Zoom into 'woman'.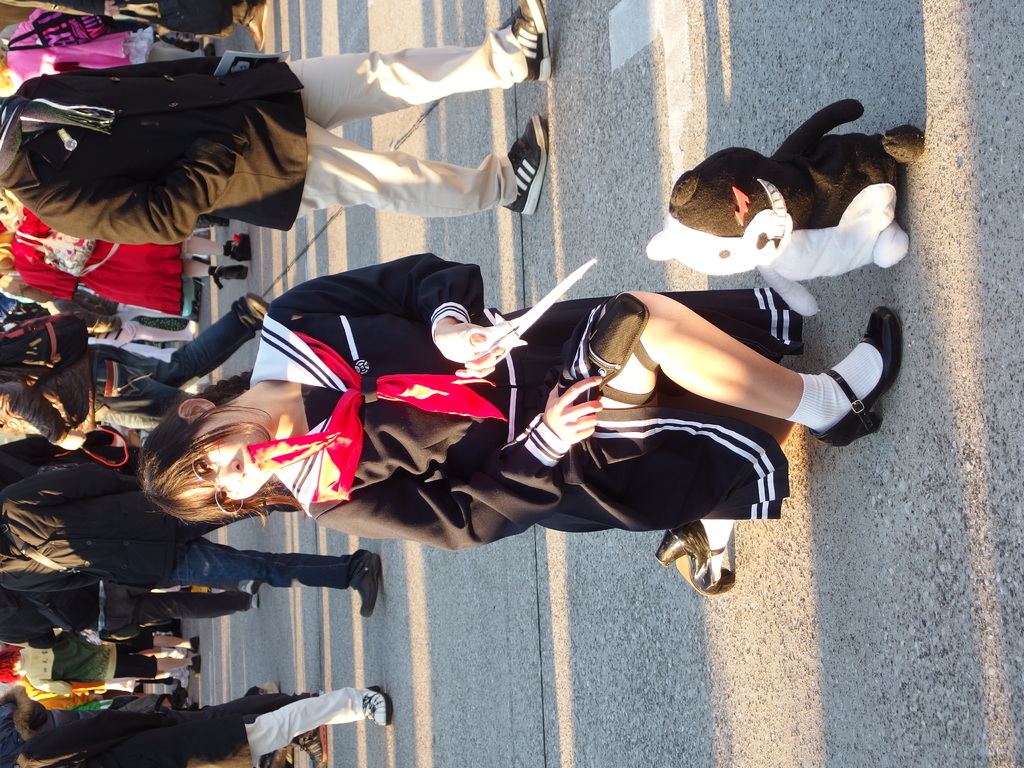
Zoom target: left=141, top=284, right=907, bottom=597.
